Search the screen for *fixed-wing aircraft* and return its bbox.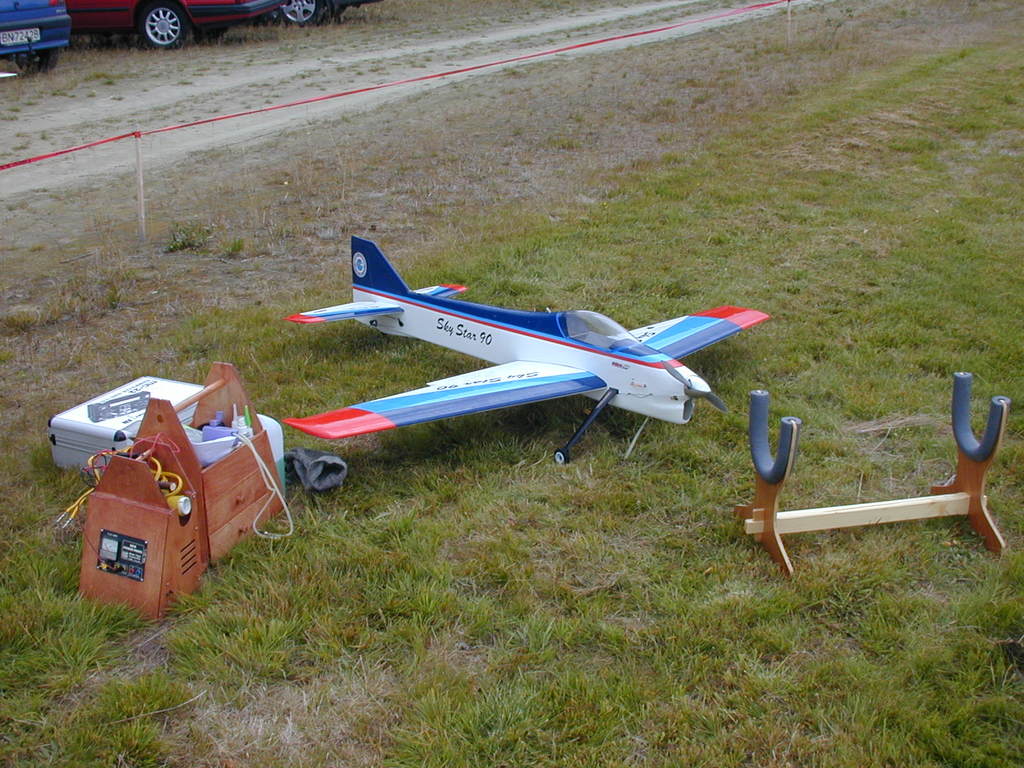
Found: 278, 230, 776, 463.
